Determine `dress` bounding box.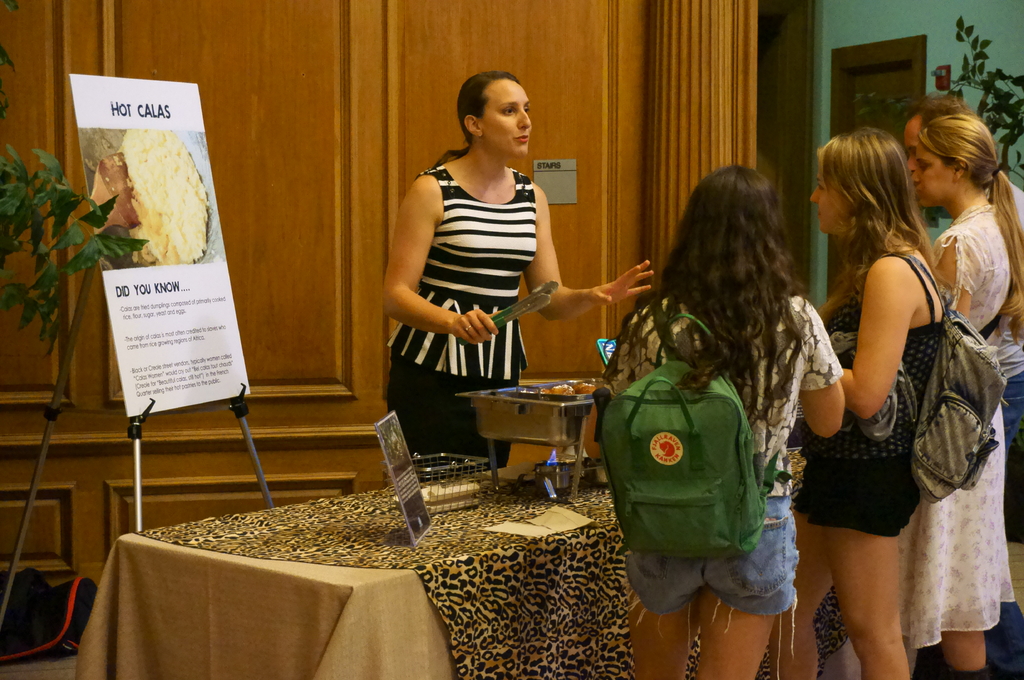
Determined: bbox=[791, 239, 932, 544].
